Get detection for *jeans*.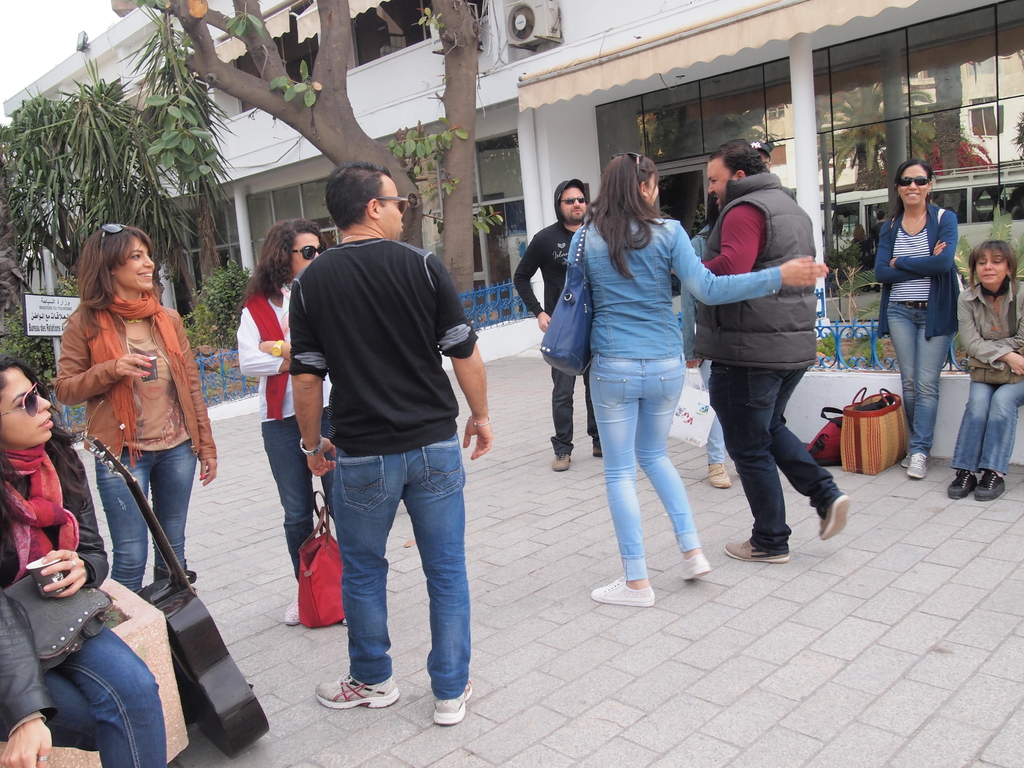
Detection: 588, 353, 700, 579.
